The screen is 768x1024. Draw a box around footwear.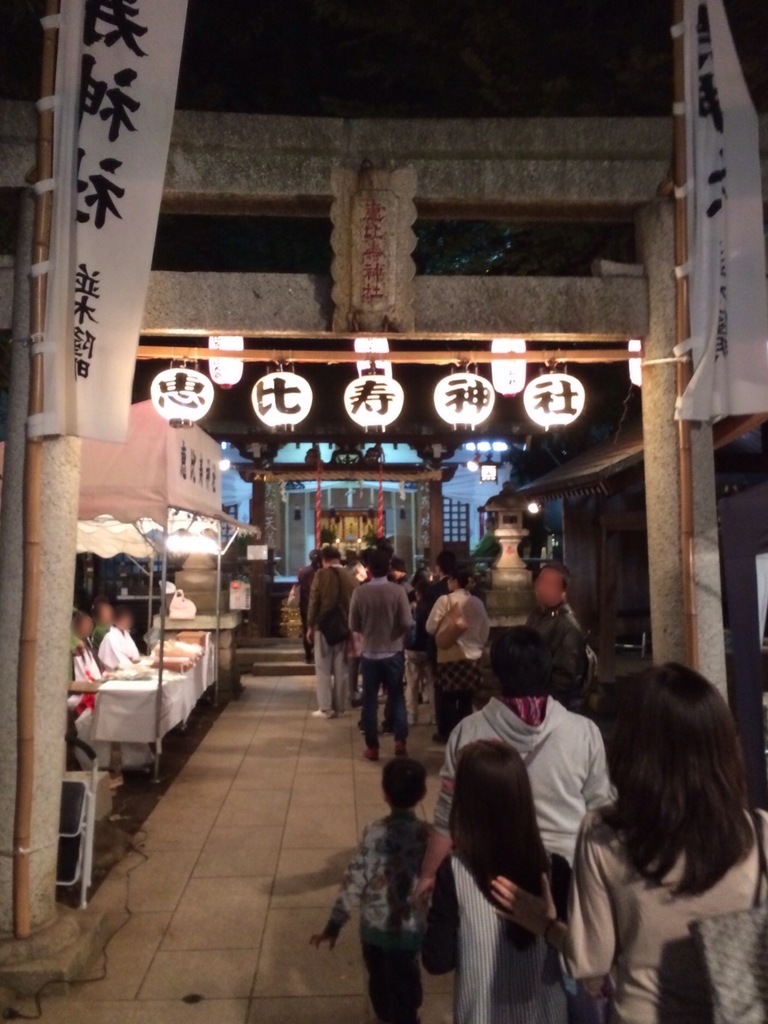
(359,746,376,765).
